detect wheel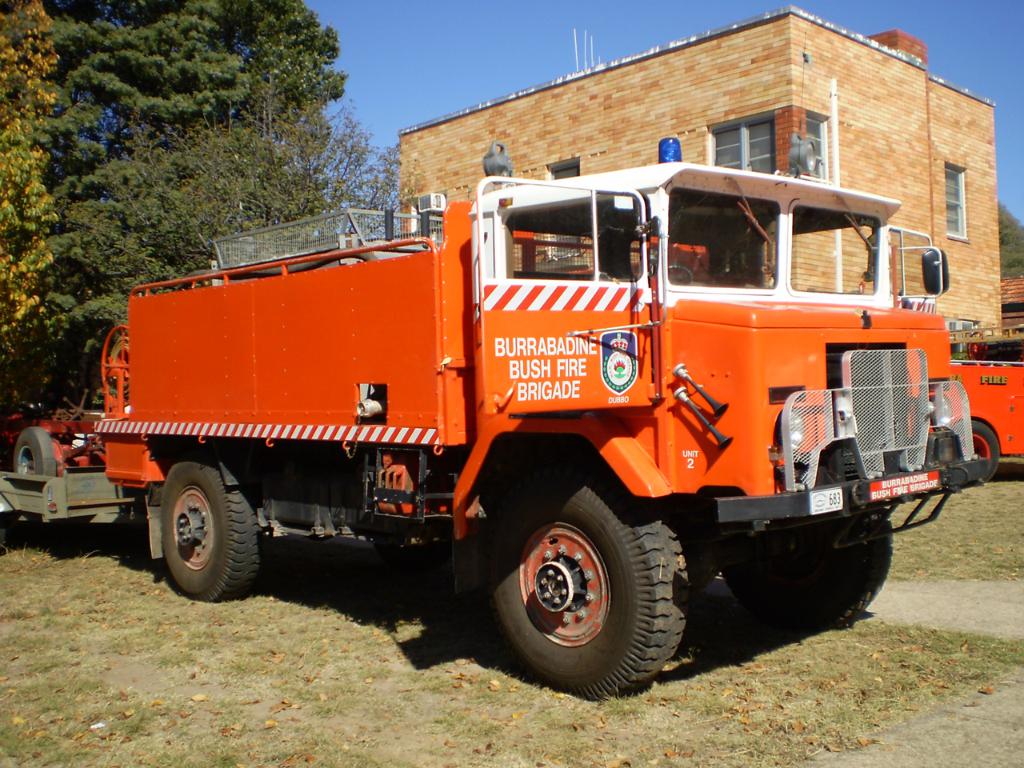
rect(954, 418, 998, 482)
